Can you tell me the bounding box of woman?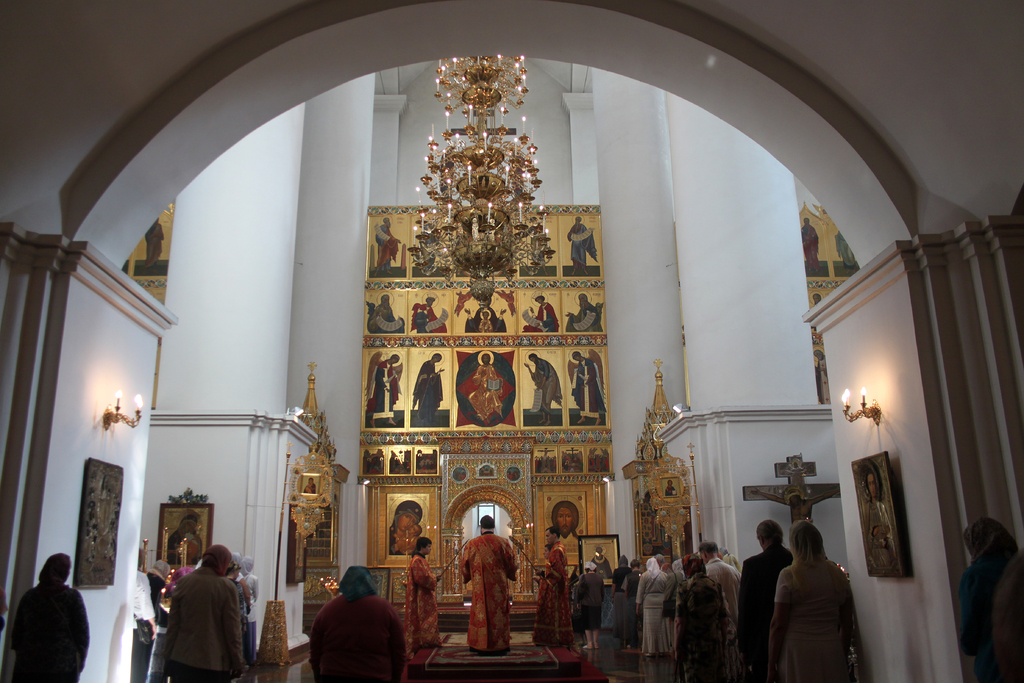
x1=760, y1=514, x2=865, y2=682.
